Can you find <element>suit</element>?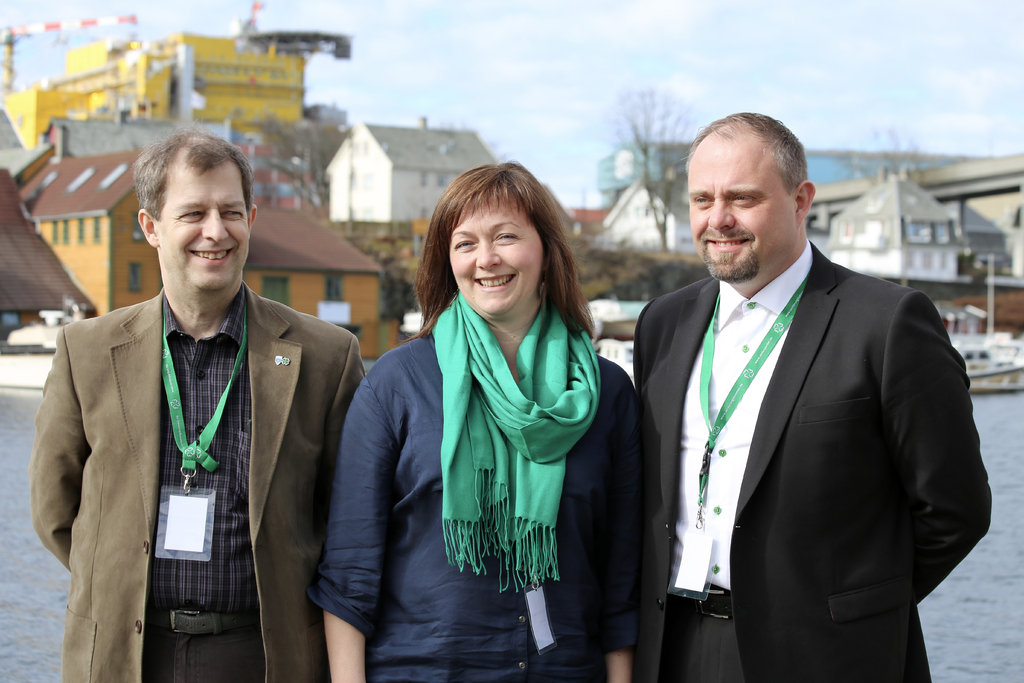
Yes, bounding box: (25,282,367,682).
